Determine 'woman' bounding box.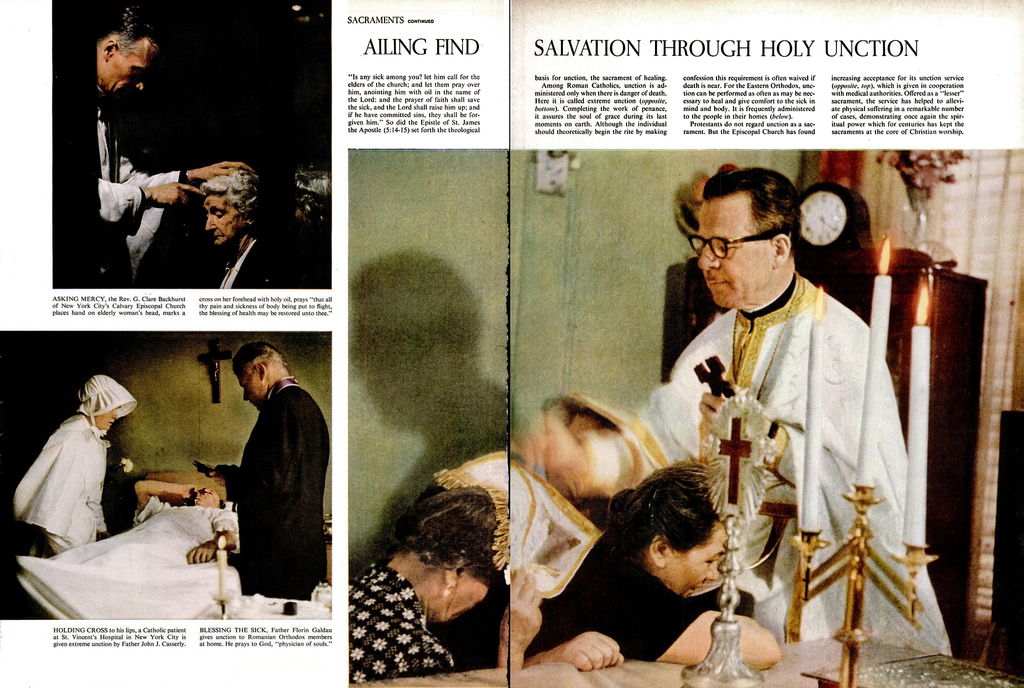
Determined: rect(19, 351, 128, 576).
